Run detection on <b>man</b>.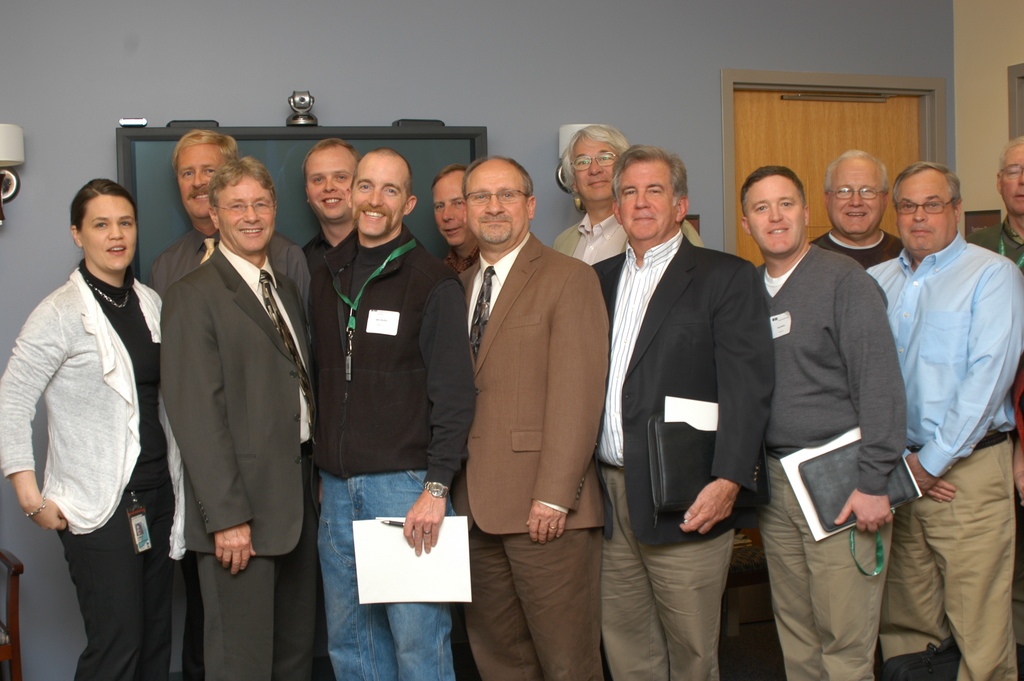
Result: <box>146,117,321,347</box>.
